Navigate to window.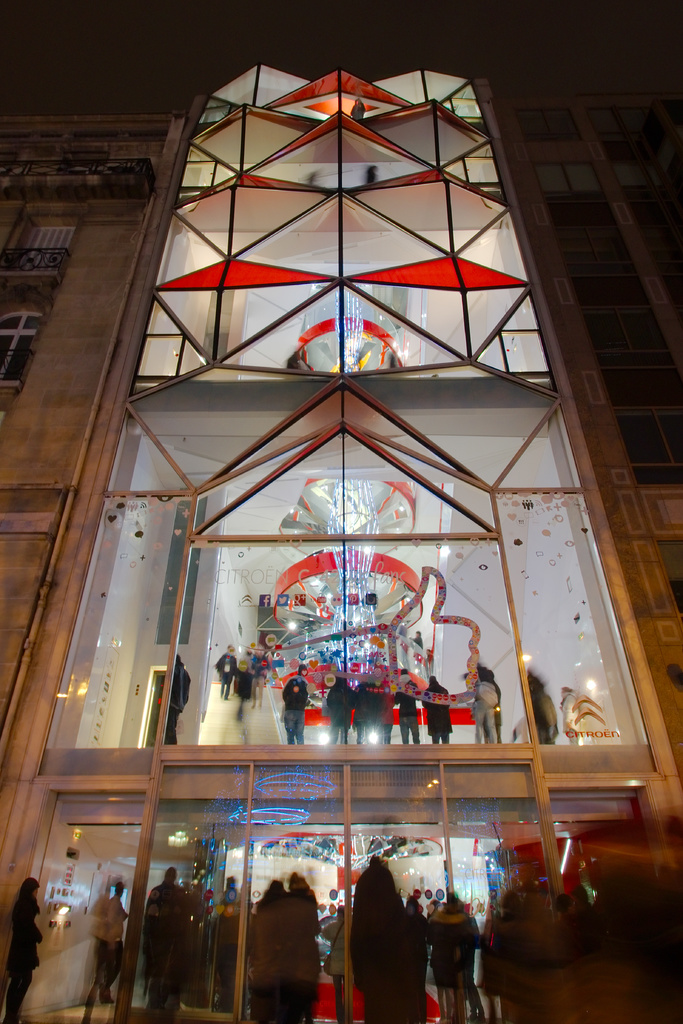
Navigation target: (left=48, top=378, right=654, bottom=760).
